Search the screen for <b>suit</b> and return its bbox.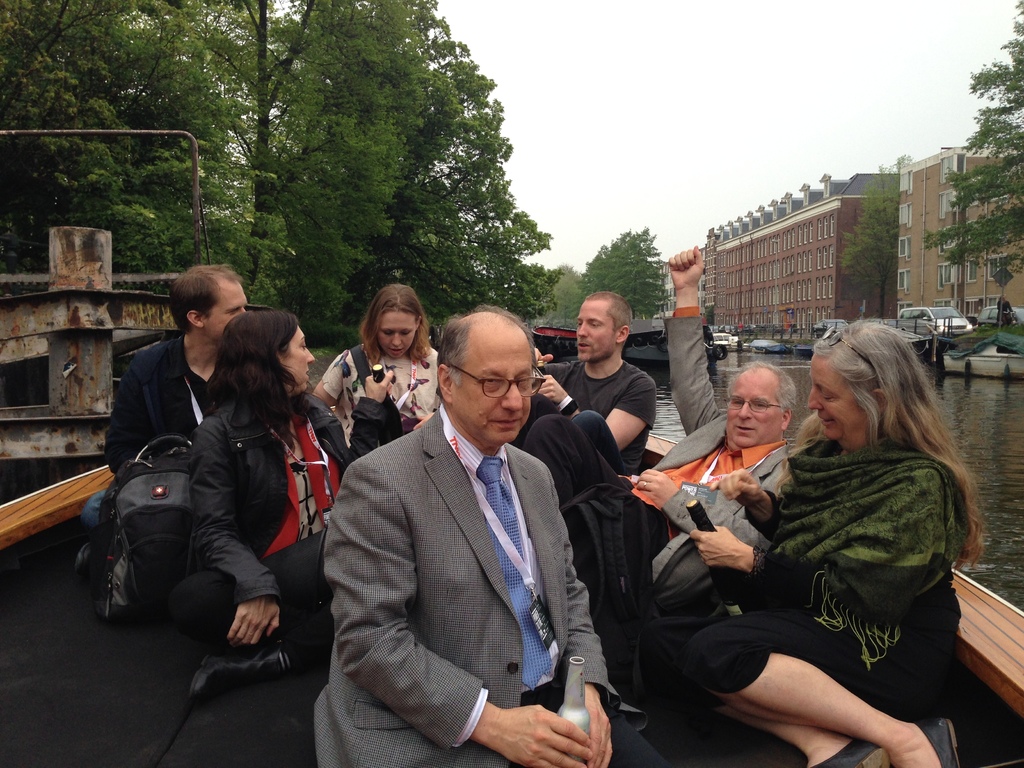
Found: <bbox>525, 304, 797, 643</bbox>.
